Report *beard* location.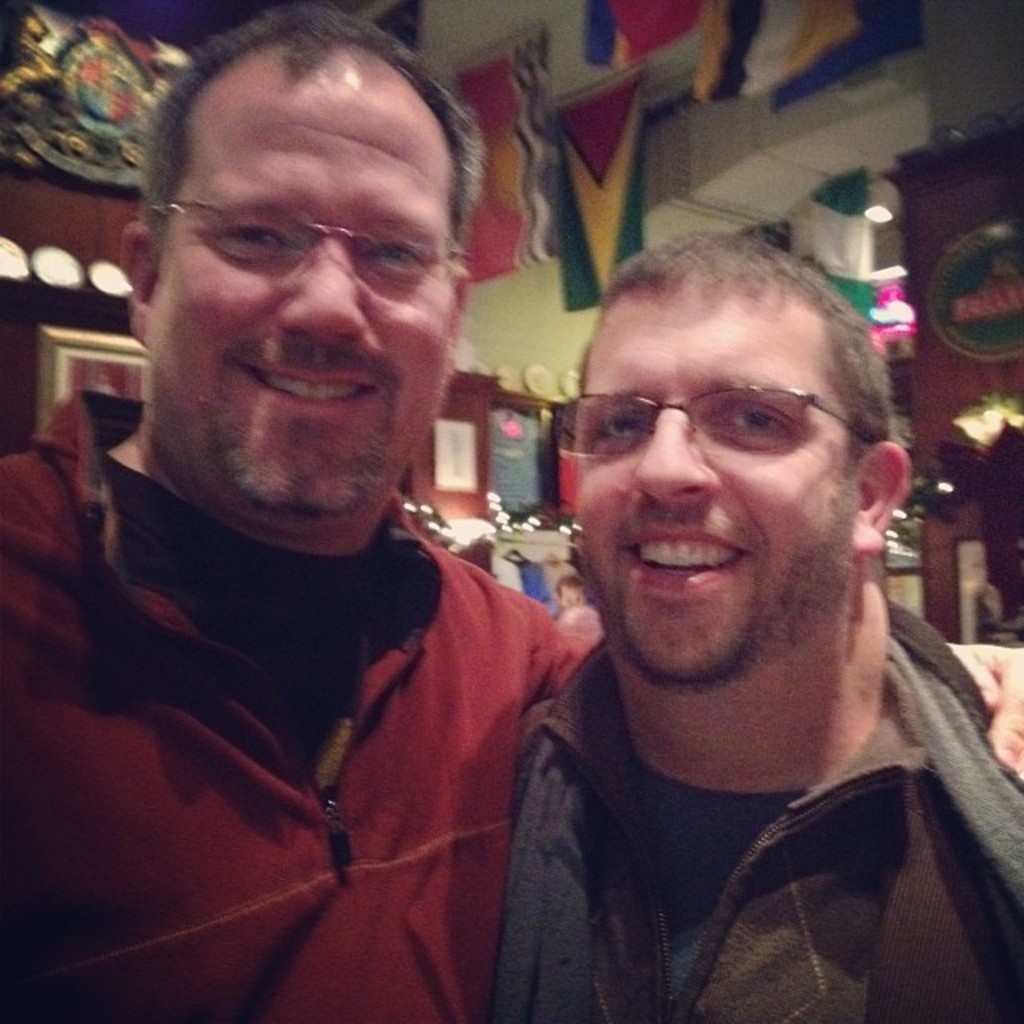
Report: x1=202 y1=339 x2=400 y2=514.
